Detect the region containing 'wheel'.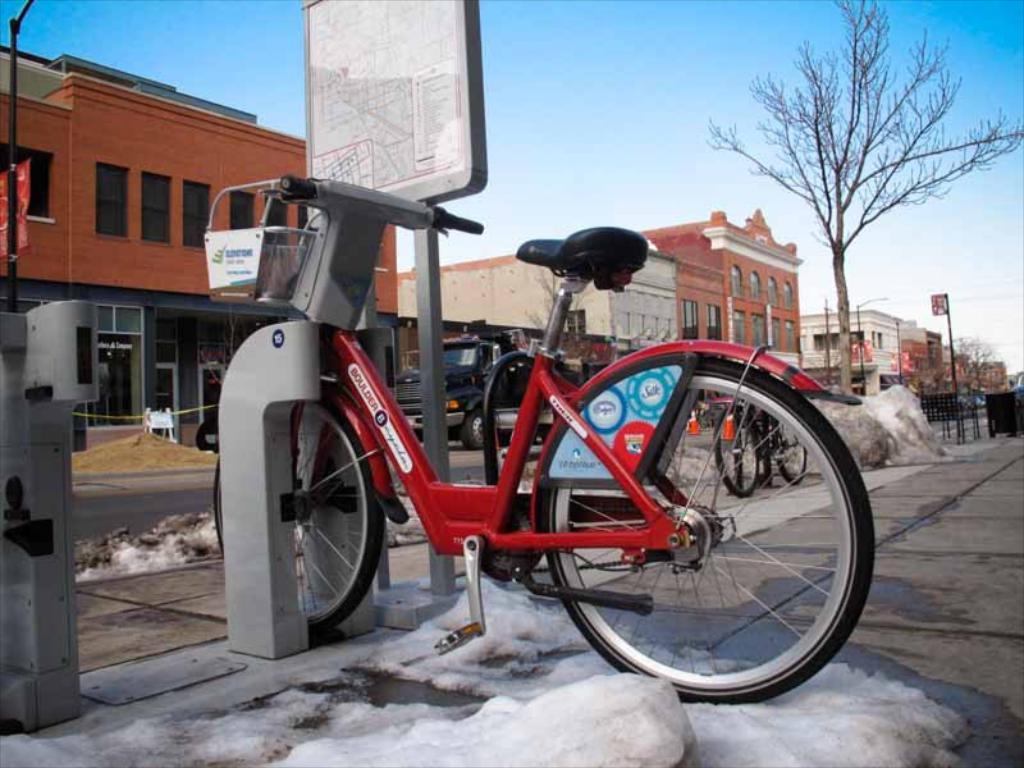
[215, 389, 383, 632].
